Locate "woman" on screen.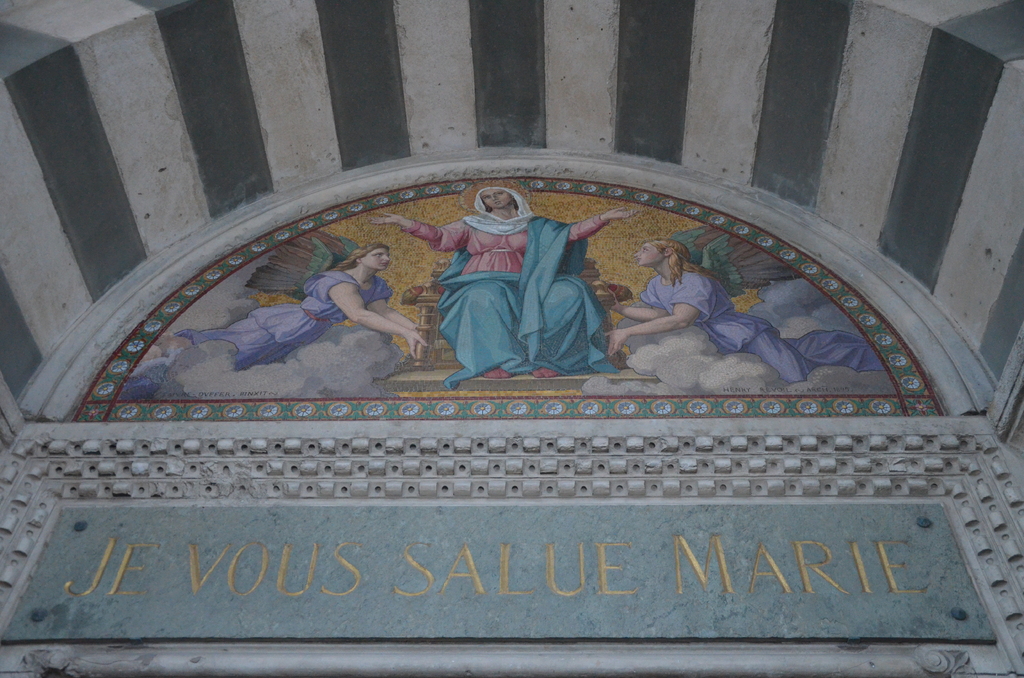
On screen at bbox=(194, 238, 425, 369).
